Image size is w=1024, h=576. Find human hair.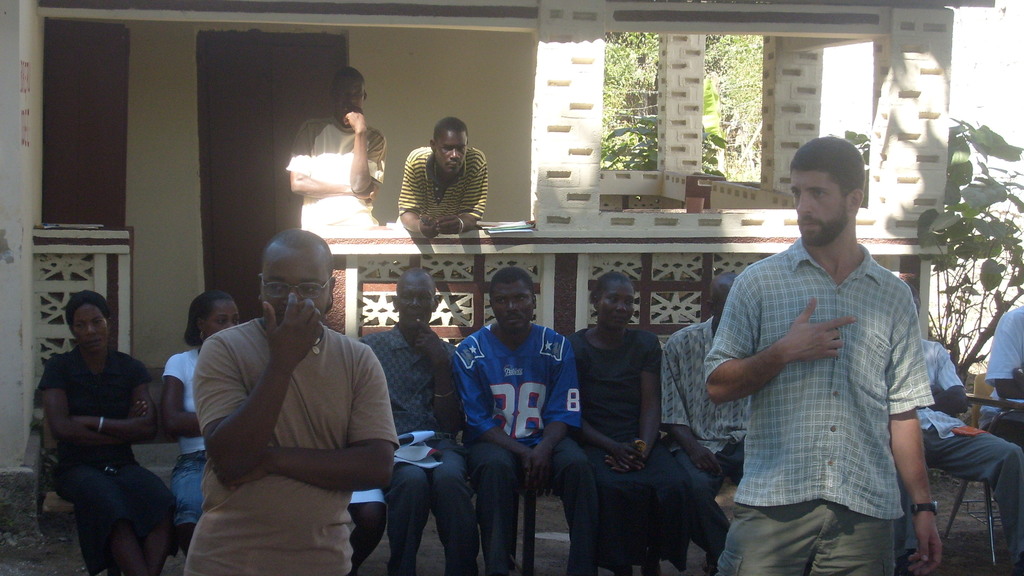
[905, 281, 922, 308].
